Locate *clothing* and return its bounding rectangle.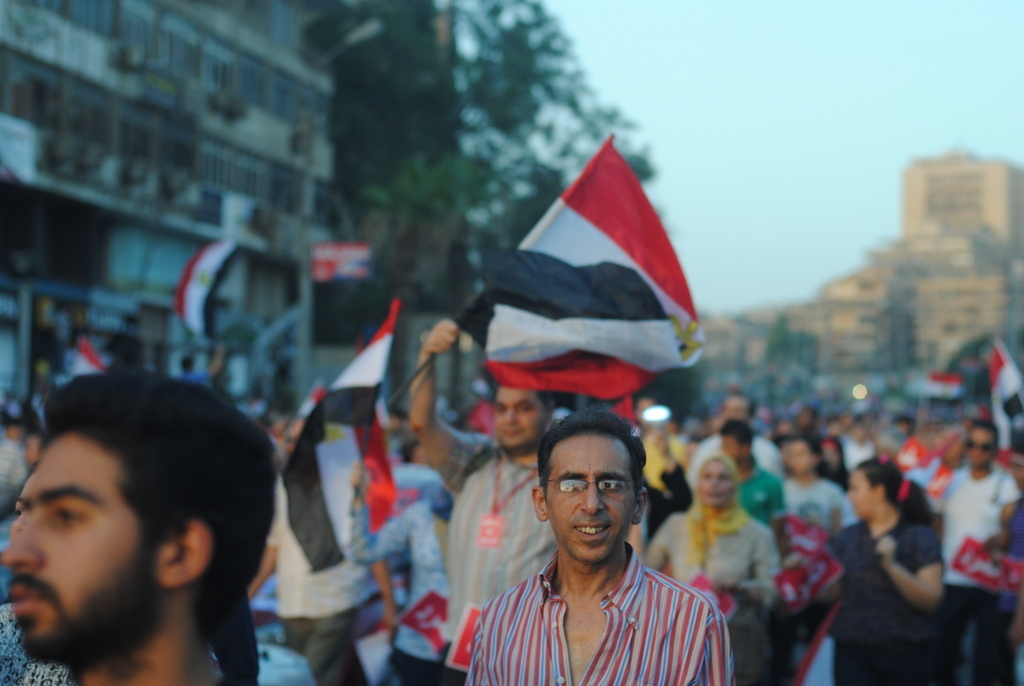
x1=371 y1=496 x2=457 y2=685.
